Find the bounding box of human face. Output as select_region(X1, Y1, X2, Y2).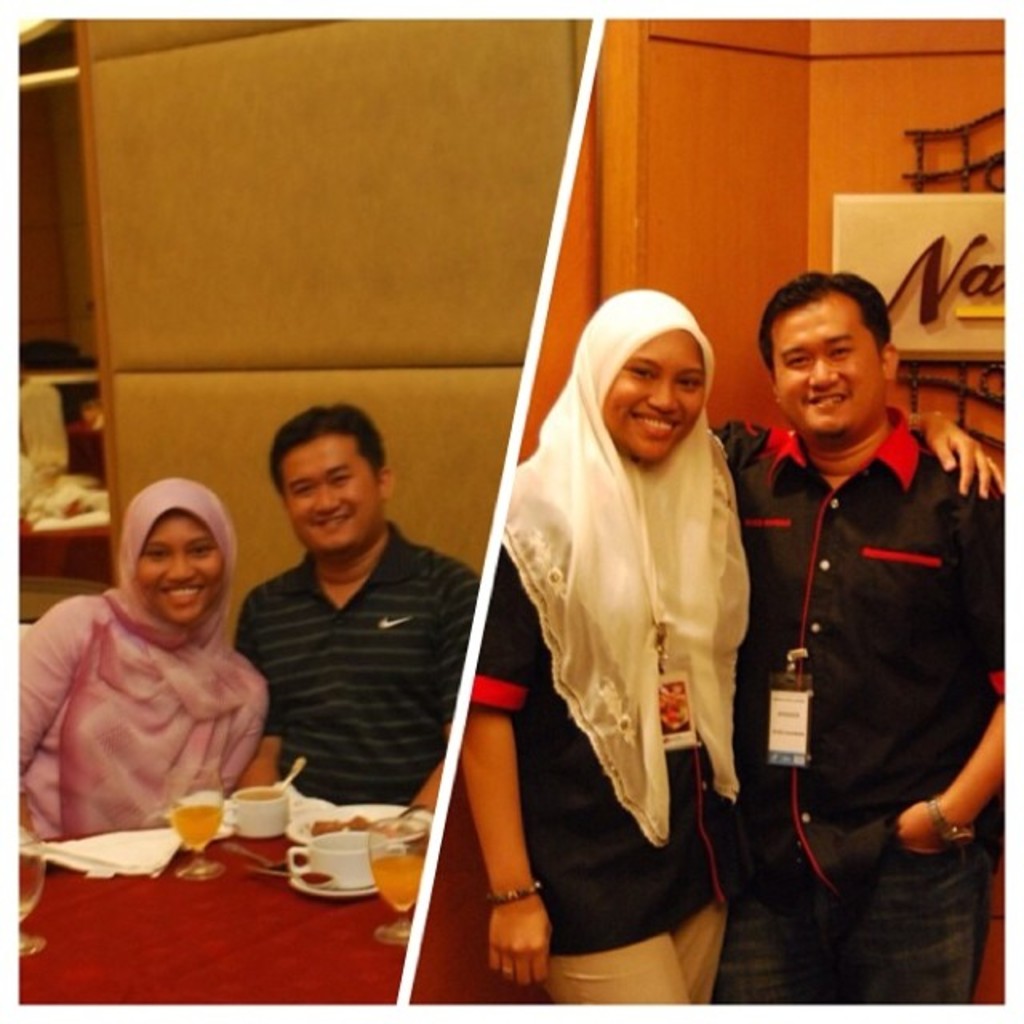
select_region(776, 304, 890, 430).
